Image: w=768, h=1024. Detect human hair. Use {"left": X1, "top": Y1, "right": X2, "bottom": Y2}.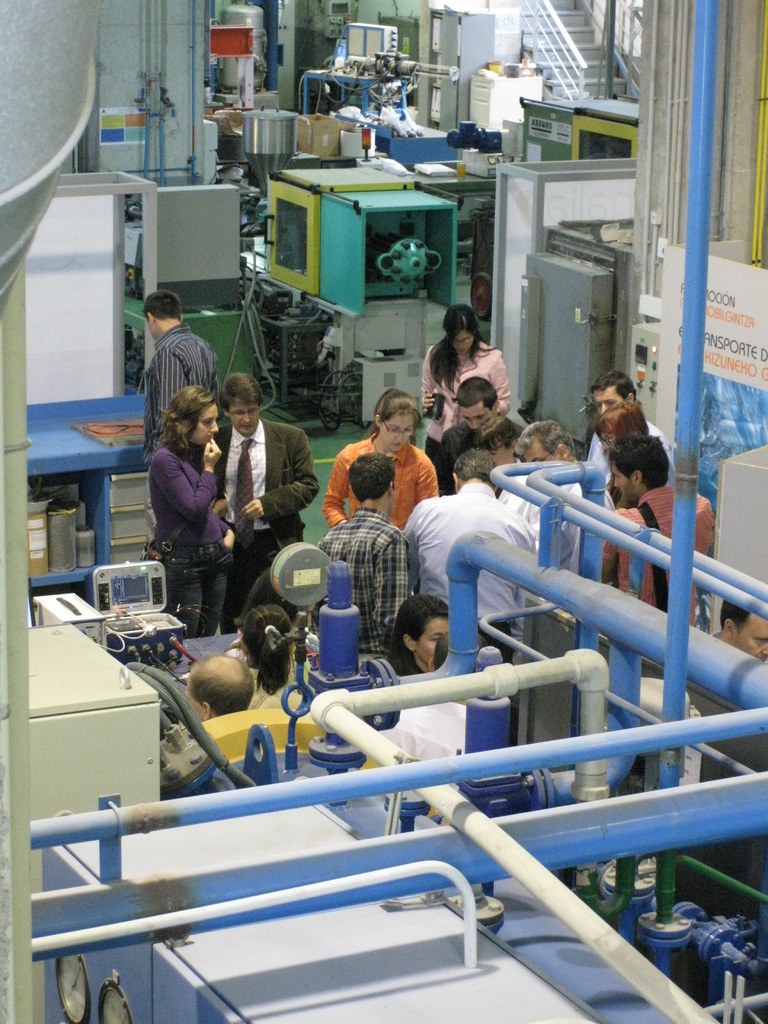
{"left": 609, "top": 436, "right": 670, "bottom": 495}.
